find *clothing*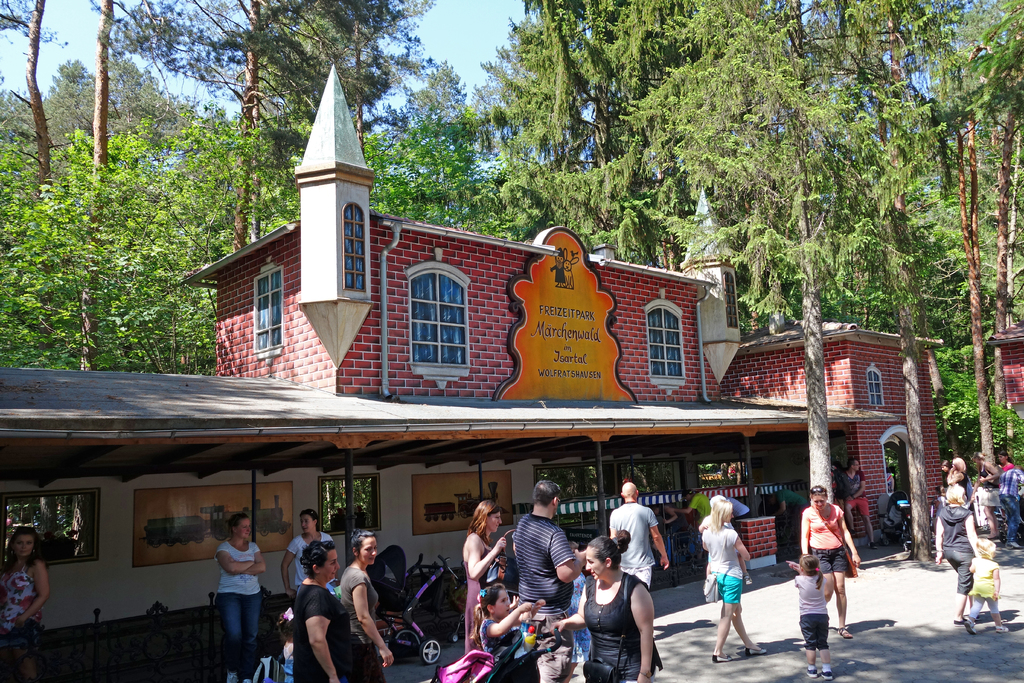
l=213, t=543, r=260, b=680
